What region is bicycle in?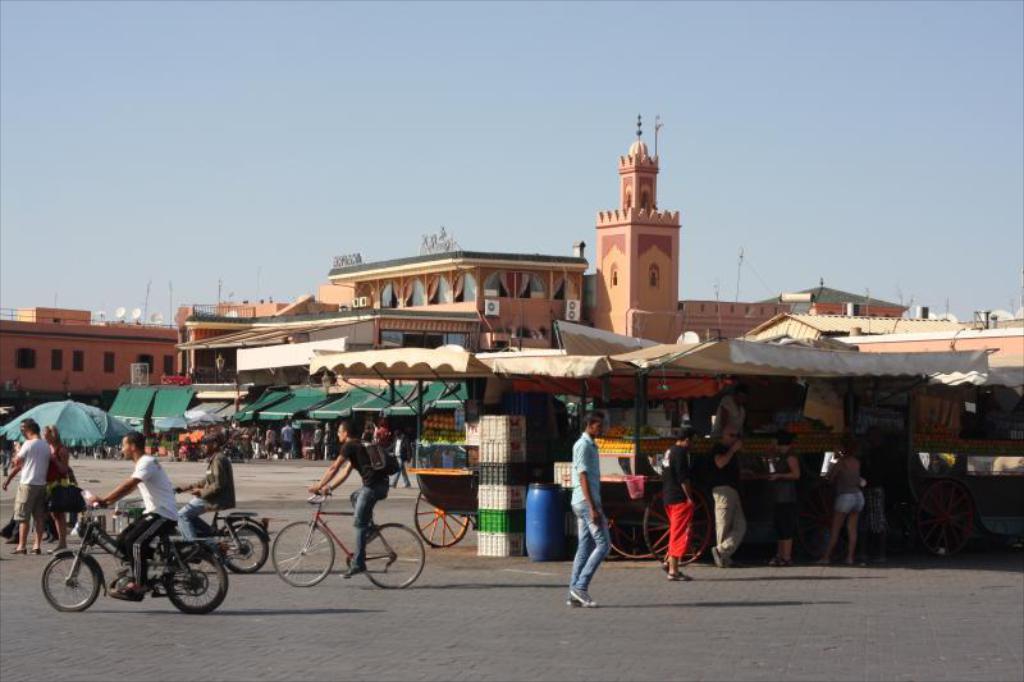
279/476/426/587.
